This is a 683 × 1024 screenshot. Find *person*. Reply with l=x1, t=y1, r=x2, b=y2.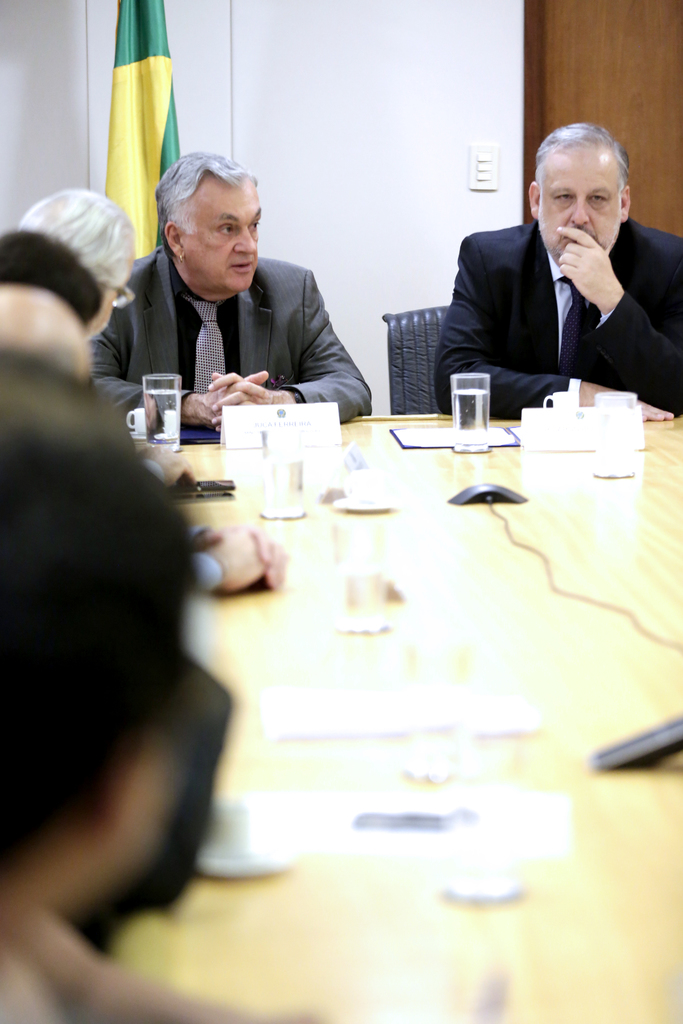
l=435, t=122, r=682, b=422.
